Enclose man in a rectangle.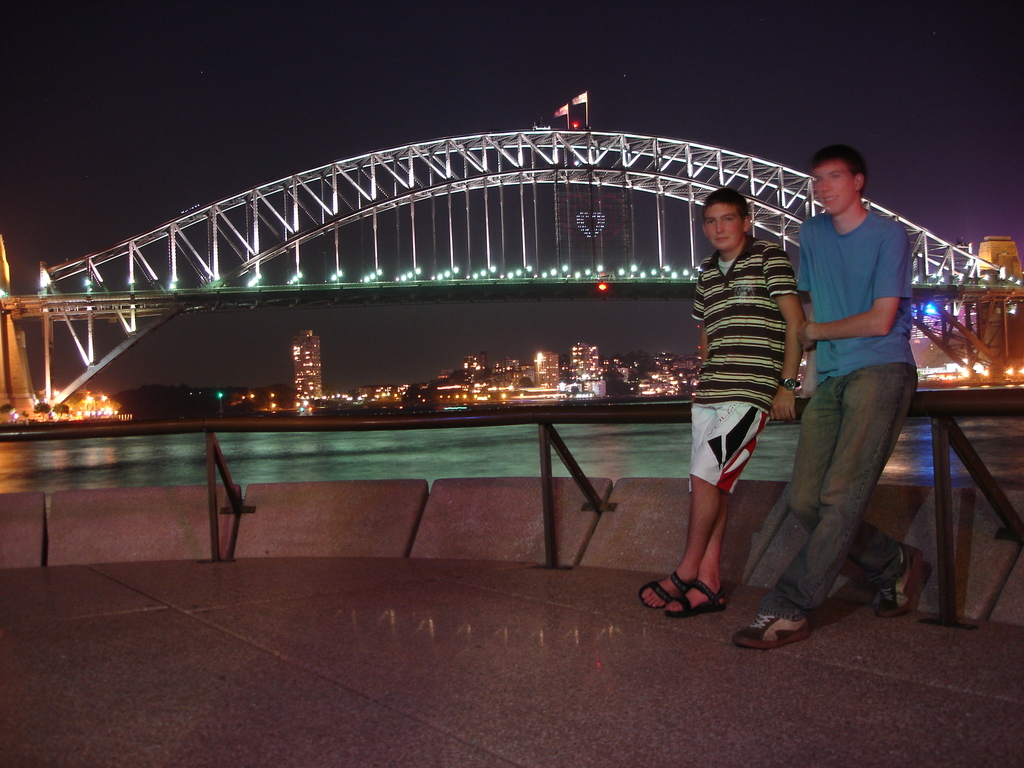
pyautogui.locateOnScreen(760, 133, 943, 644).
